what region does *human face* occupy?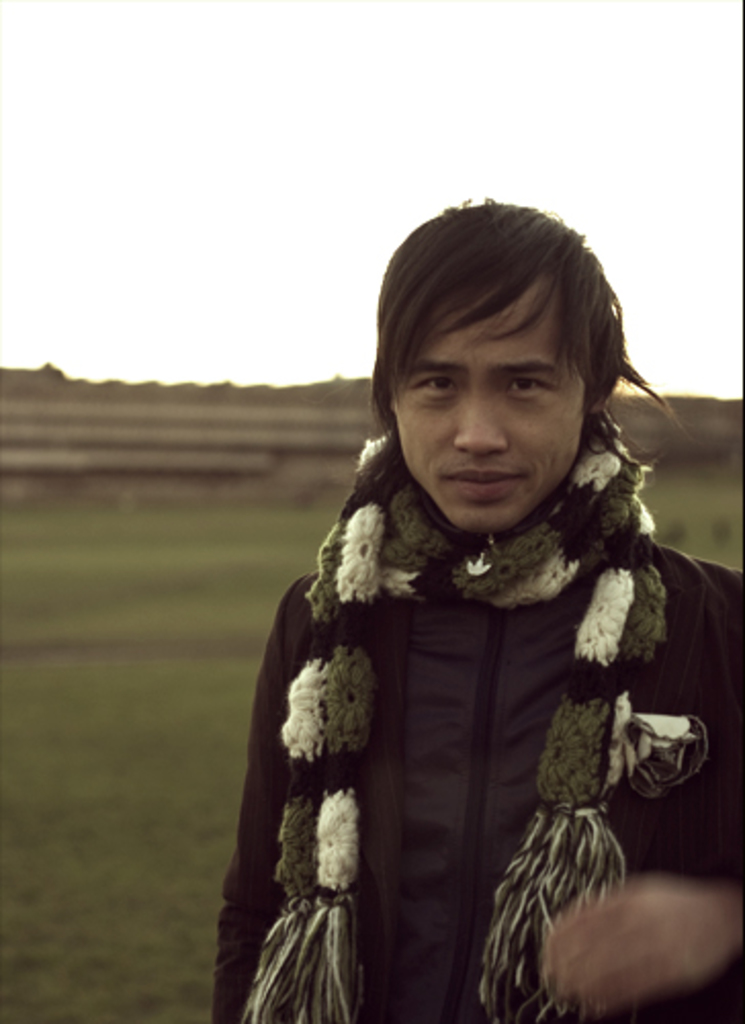
box=[393, 279, 583, 526].
